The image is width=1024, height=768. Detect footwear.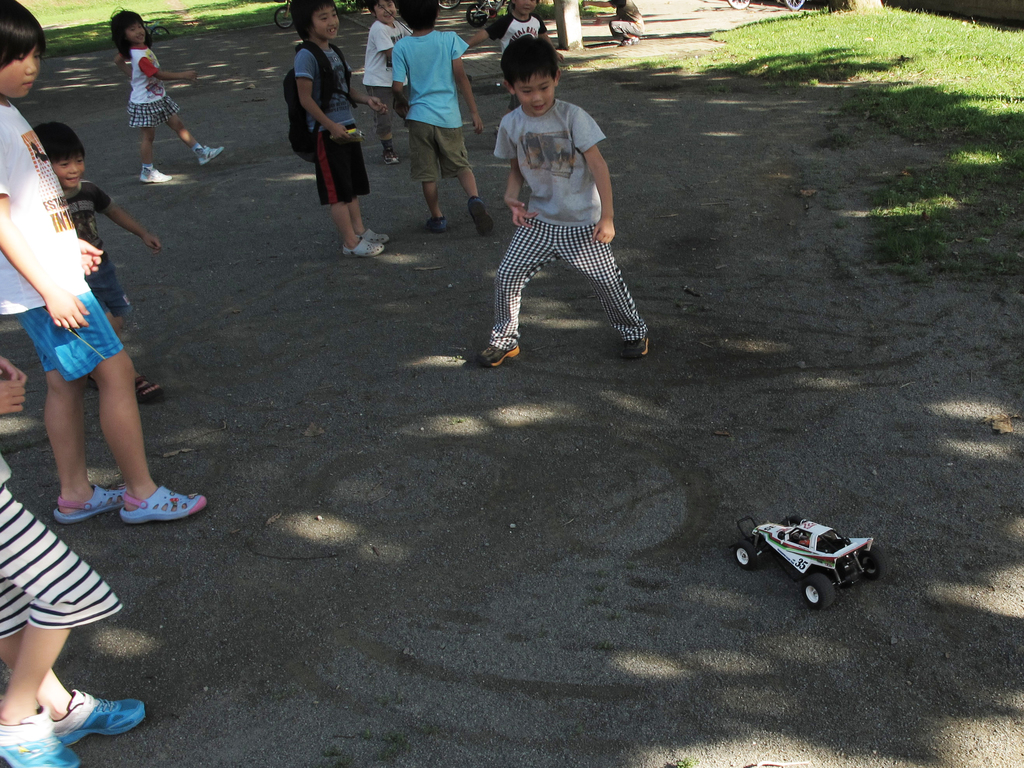
Detection: box(620, 37, 637, 45).
